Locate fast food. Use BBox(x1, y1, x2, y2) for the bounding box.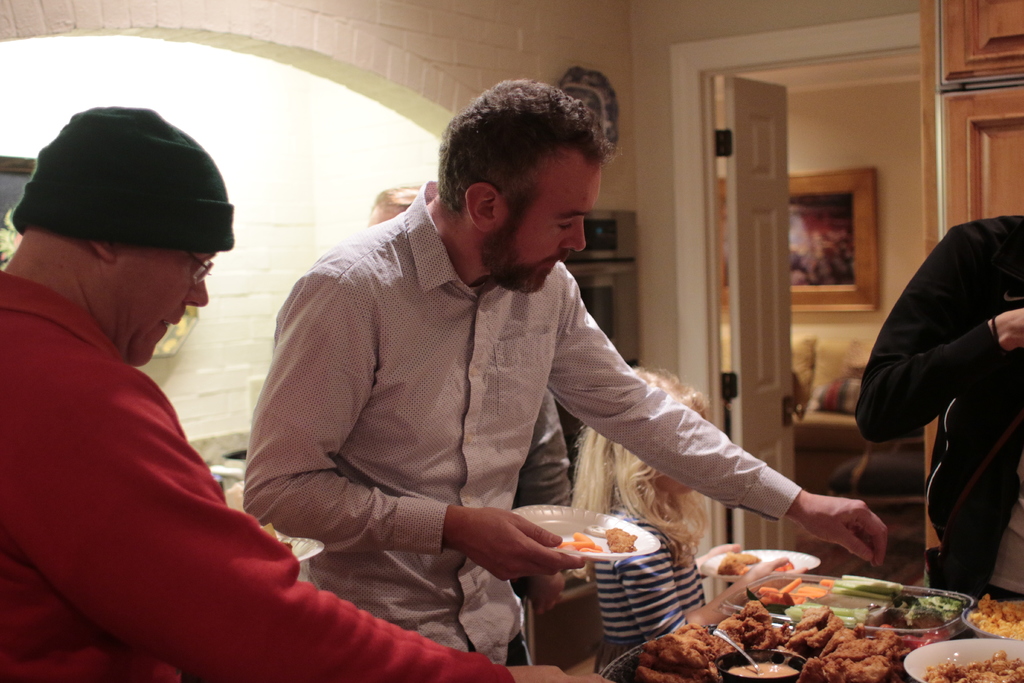
BBox(798, 652, 889, 682).
